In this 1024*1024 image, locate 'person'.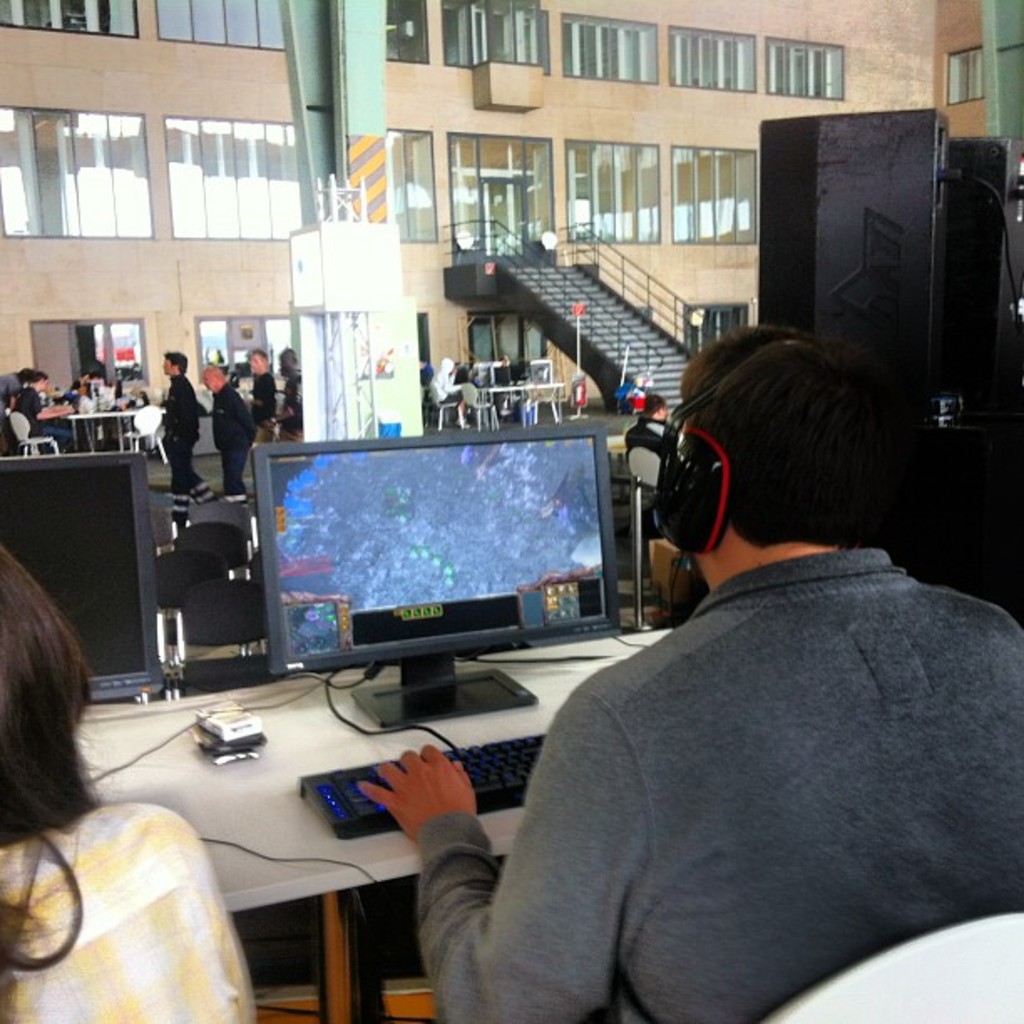
Bounding box: <region>209, 363, 251, 517</region>.
